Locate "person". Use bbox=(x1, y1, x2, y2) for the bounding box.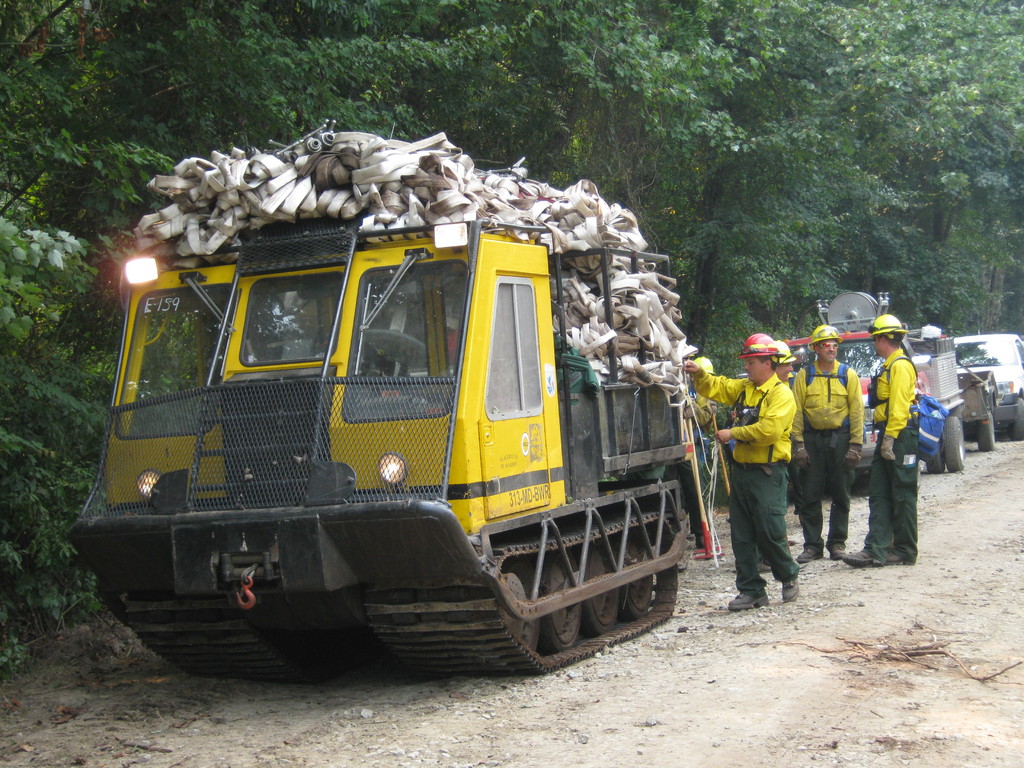
bbox=(792, 324, 865, 563).
